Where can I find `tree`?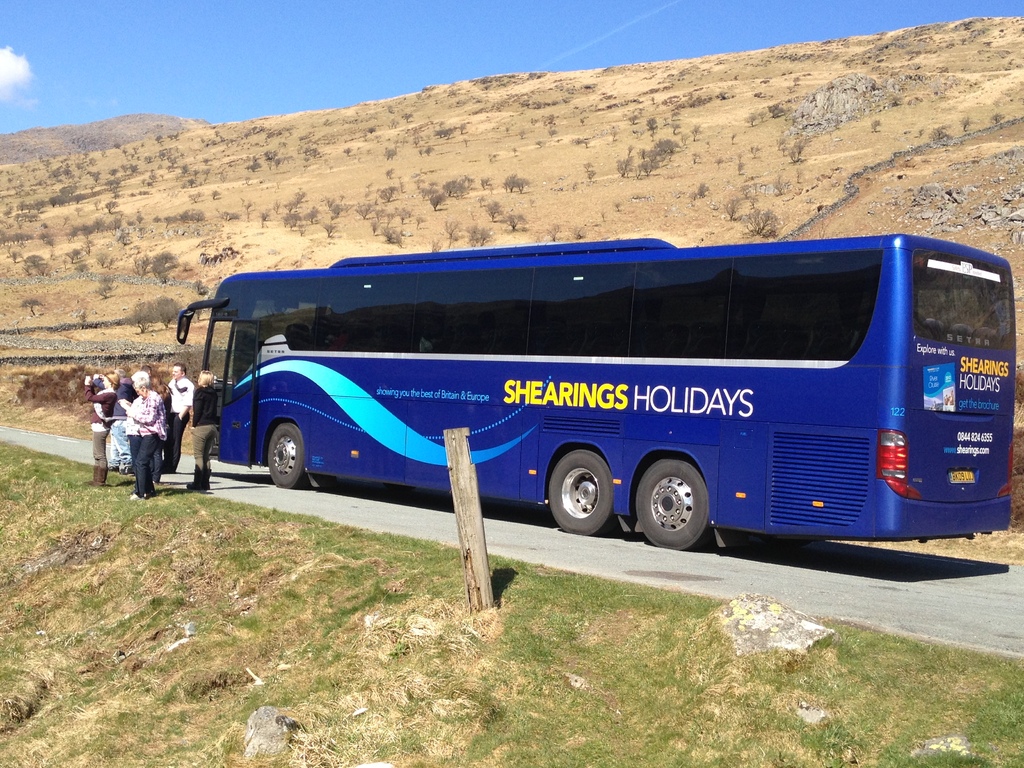
You can find it at (375,188,392,205).
